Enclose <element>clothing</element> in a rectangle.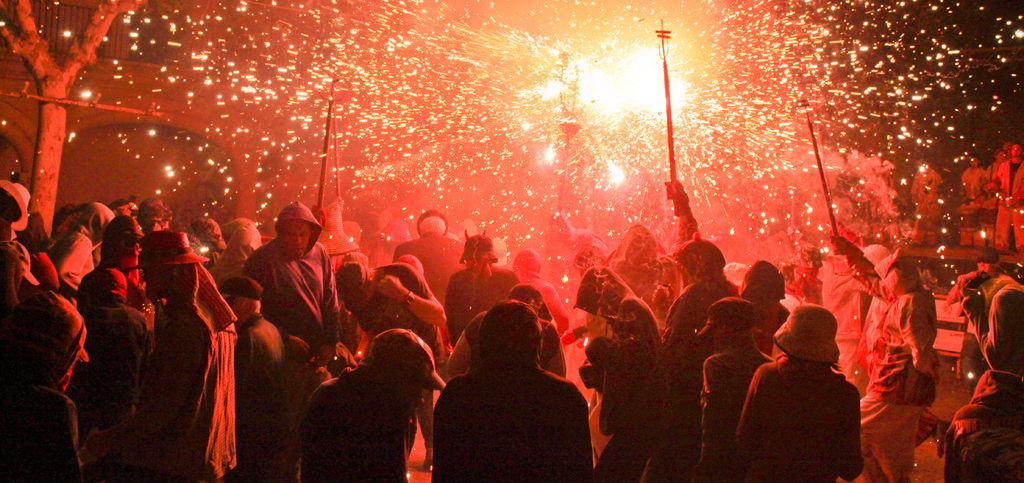
<bbox>748, 301, 878, 479</bbox>.
